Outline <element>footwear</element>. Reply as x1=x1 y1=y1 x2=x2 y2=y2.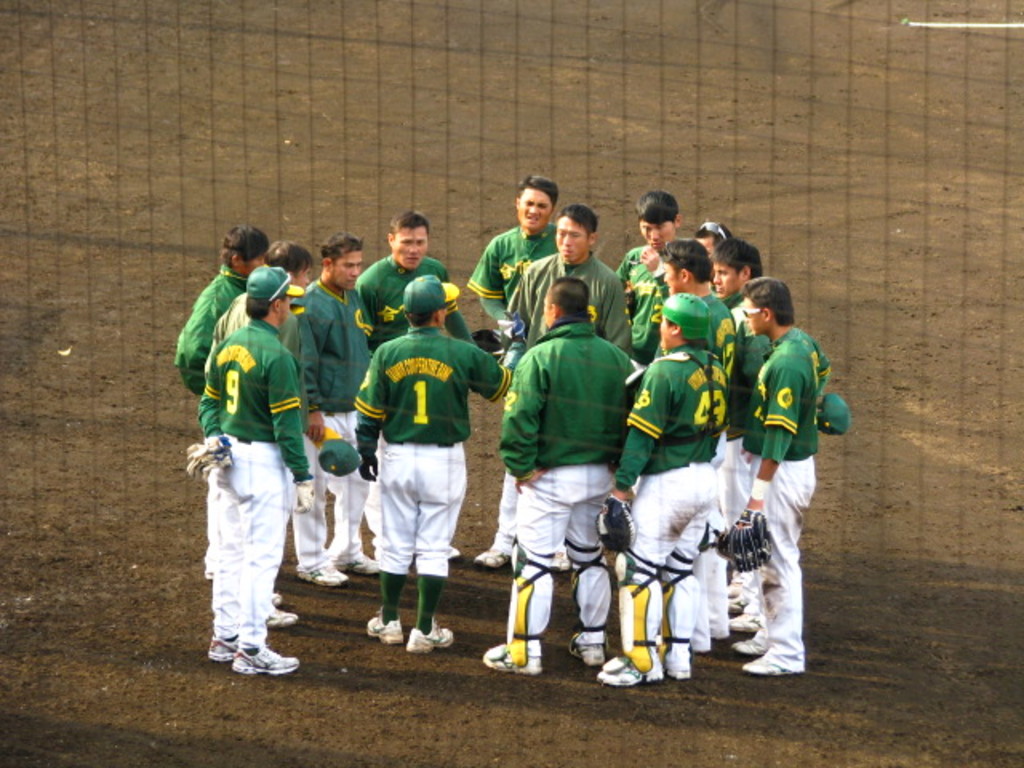
x1=269 y1=602 x2=301 y2=627.
